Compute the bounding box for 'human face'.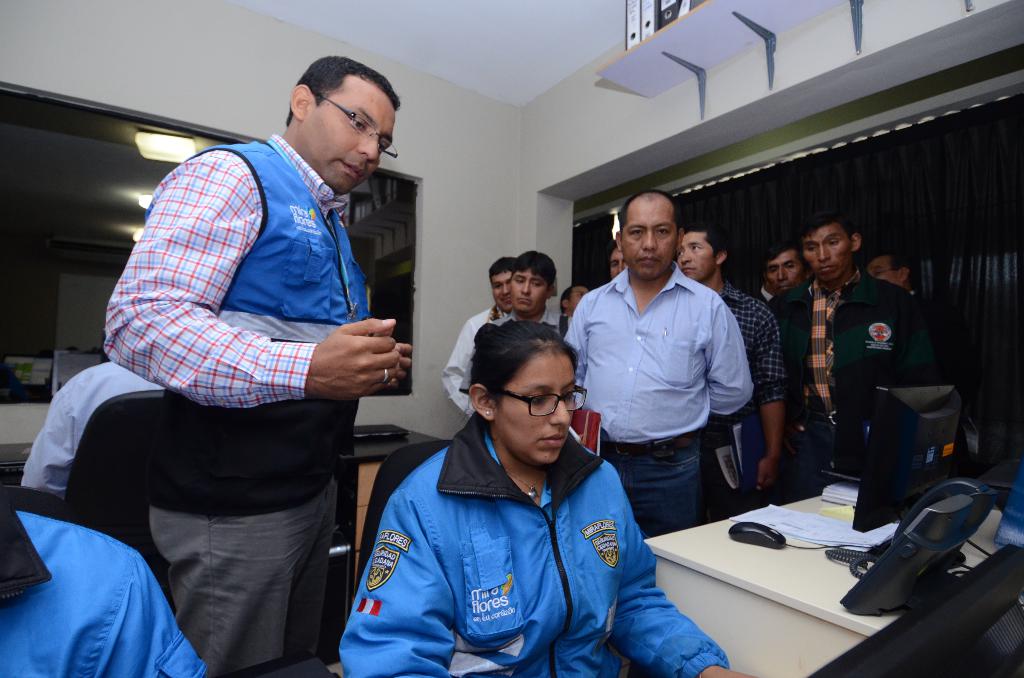
678, 239, 708, 282.
